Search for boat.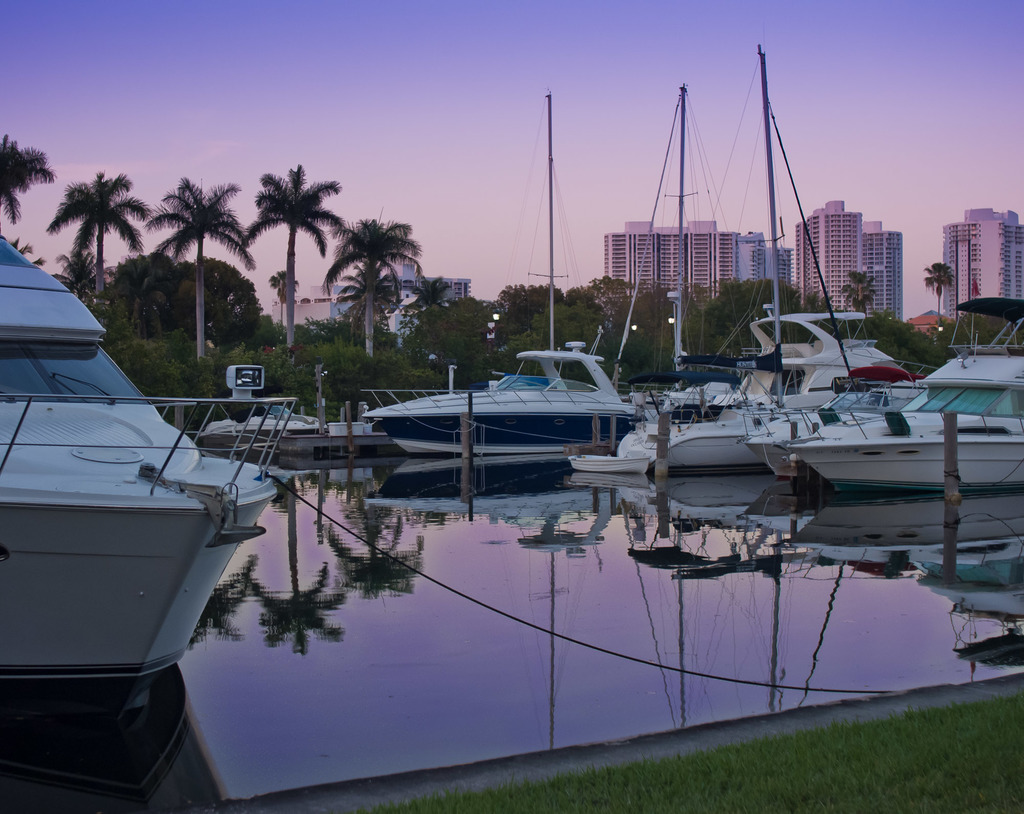
Found at <box>0,234,309,692</box>.
